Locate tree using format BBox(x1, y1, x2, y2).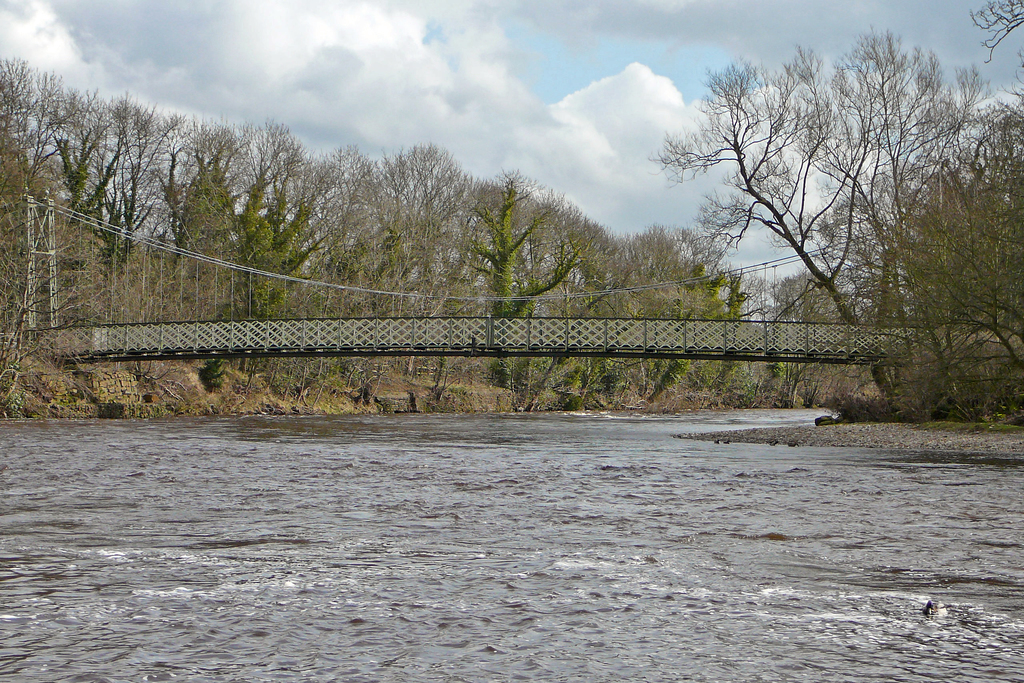
BBox(379, 144, 474, 295).
